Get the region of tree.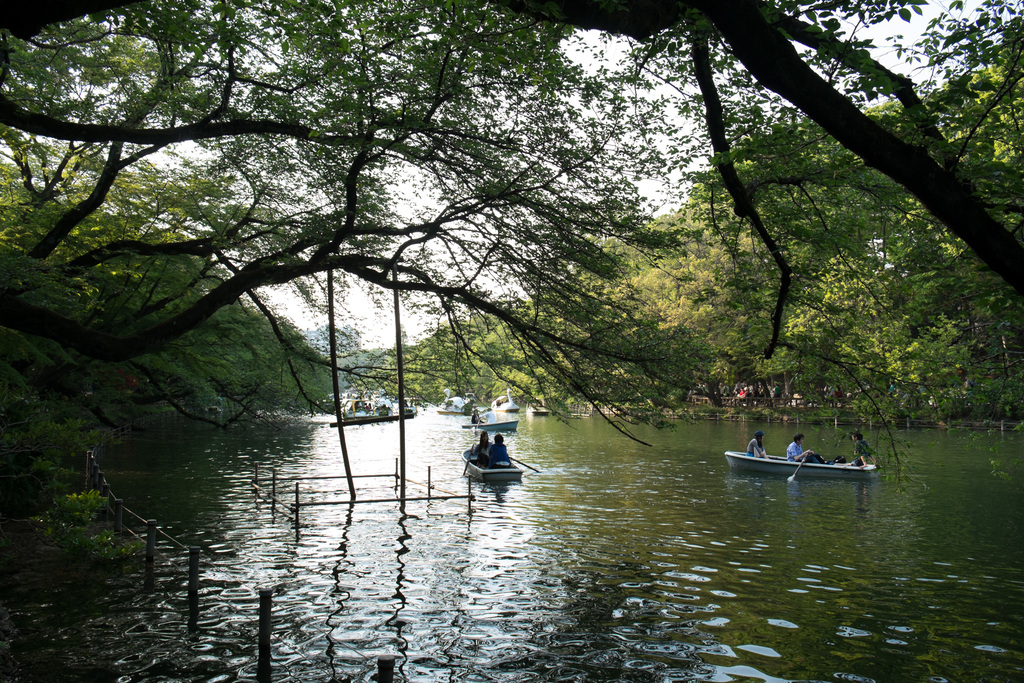
[left=0, top=0, right=1020, bottom=543].
